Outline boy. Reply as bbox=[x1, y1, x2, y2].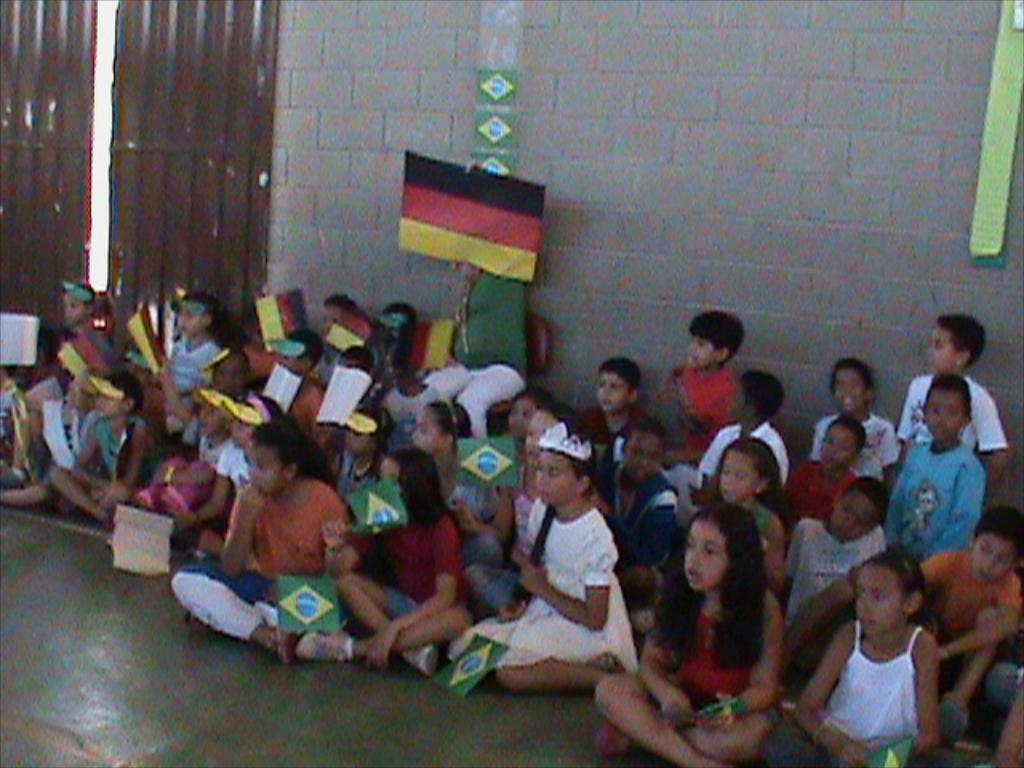
bbox=[778, 474, 888, 672].
